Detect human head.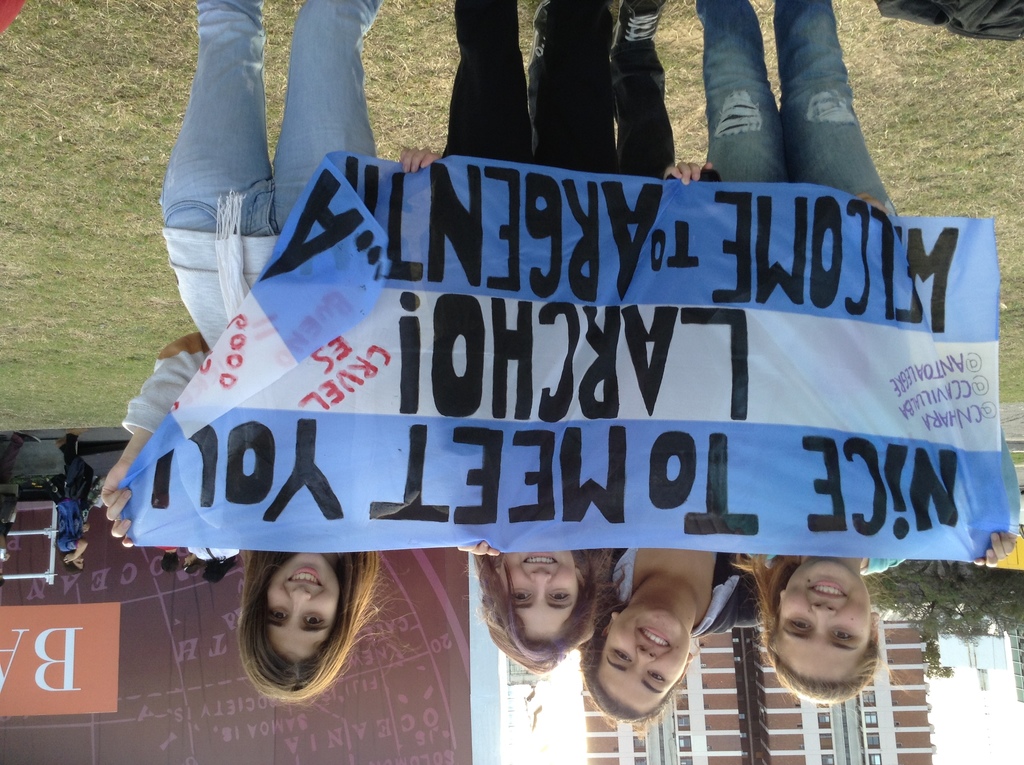
Detected at (x1=485, y1=551, x2=591, y2=667).
